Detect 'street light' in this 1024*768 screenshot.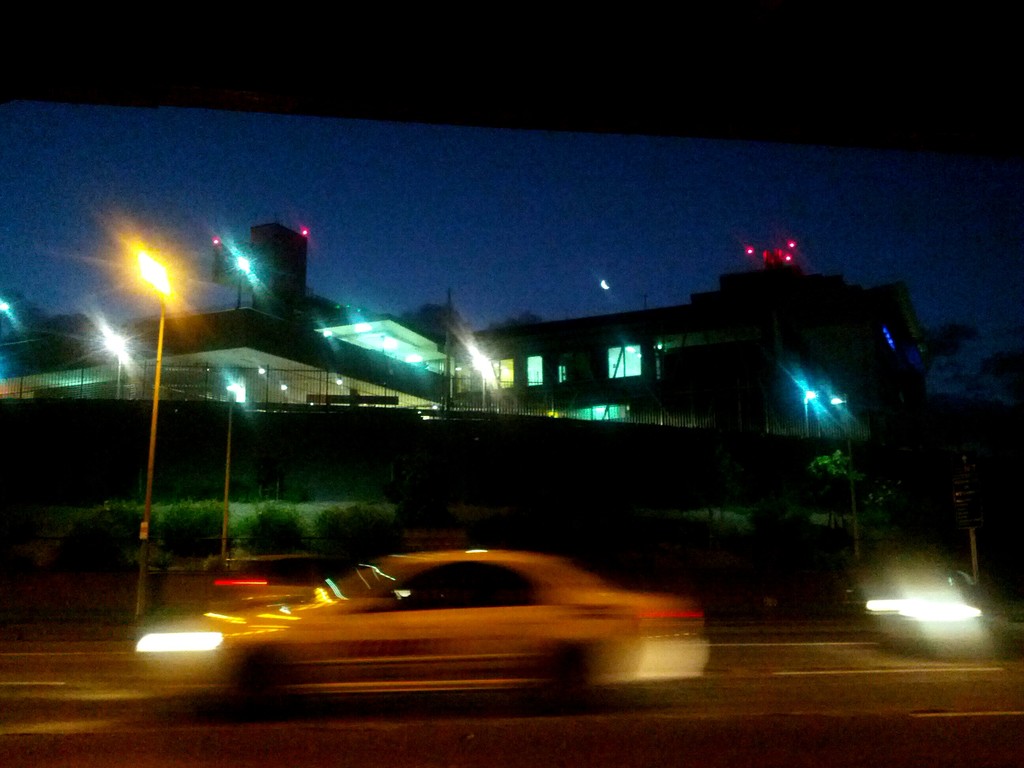
Detection: bbox=(140, 261, 173, 612).
